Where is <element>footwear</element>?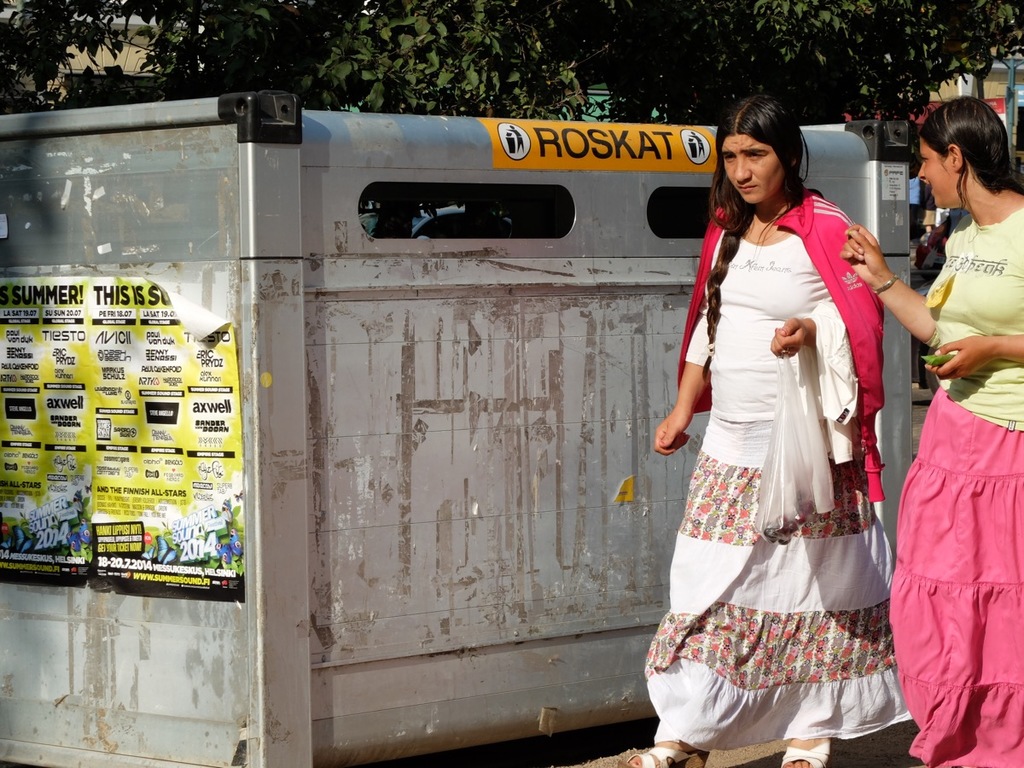
x1=778, y1=740, x2=828, y2=767.
